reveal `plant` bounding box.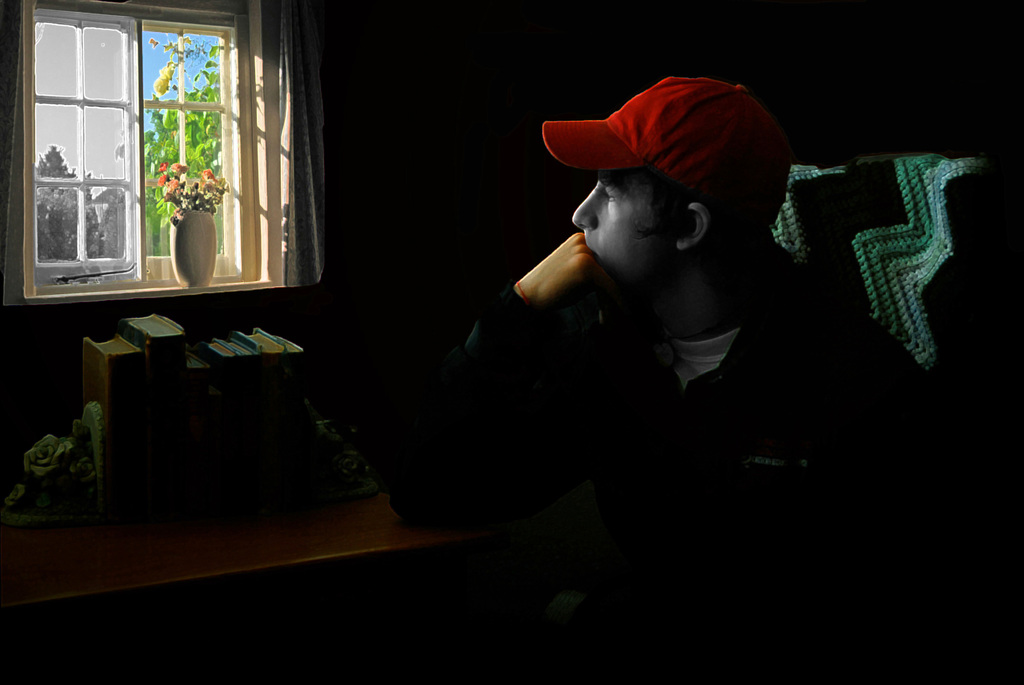
Revealed: box(26, 143, 109, 267).
